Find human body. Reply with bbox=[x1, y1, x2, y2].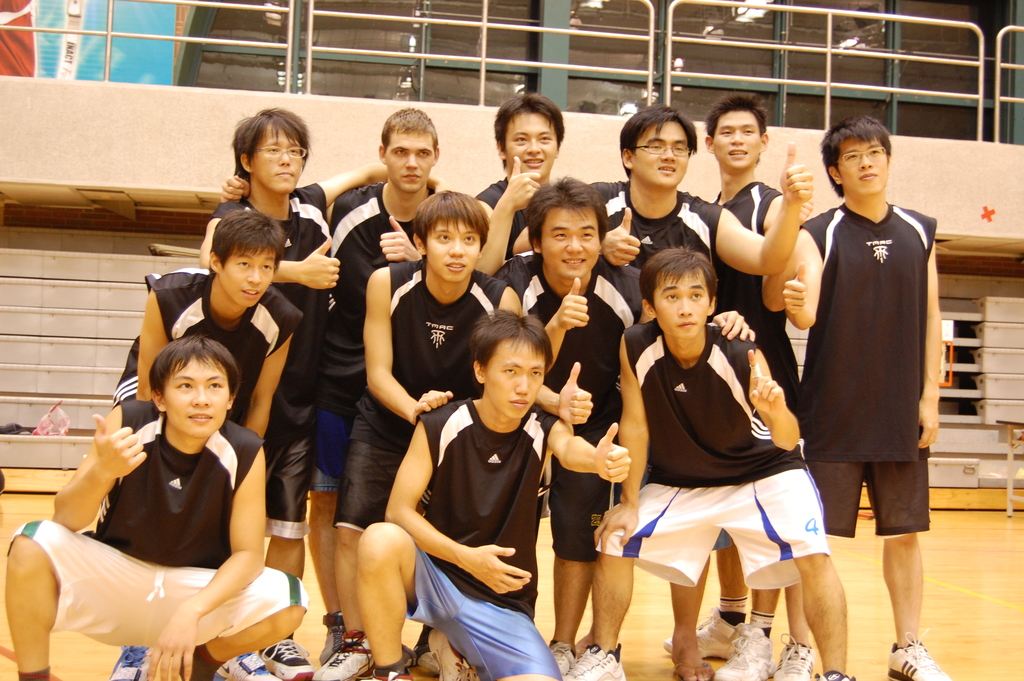
bbox=[698, 99, 822, 411].
